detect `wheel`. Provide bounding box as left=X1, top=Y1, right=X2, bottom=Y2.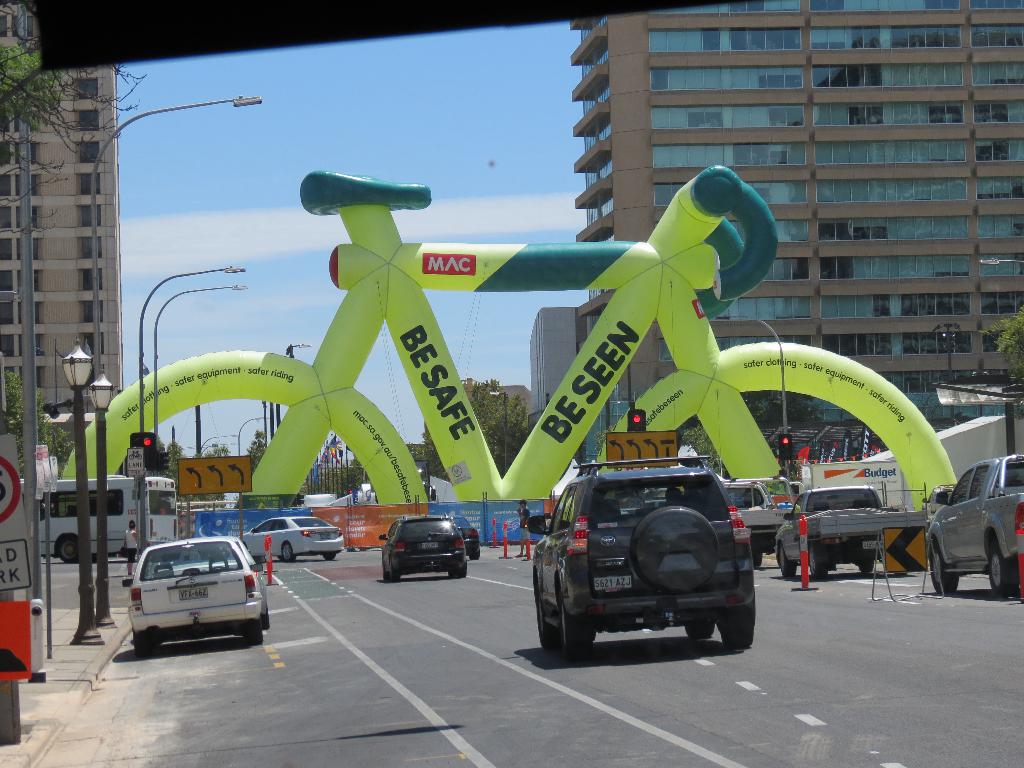
left=60, top=350, right=431, bottom=546.
